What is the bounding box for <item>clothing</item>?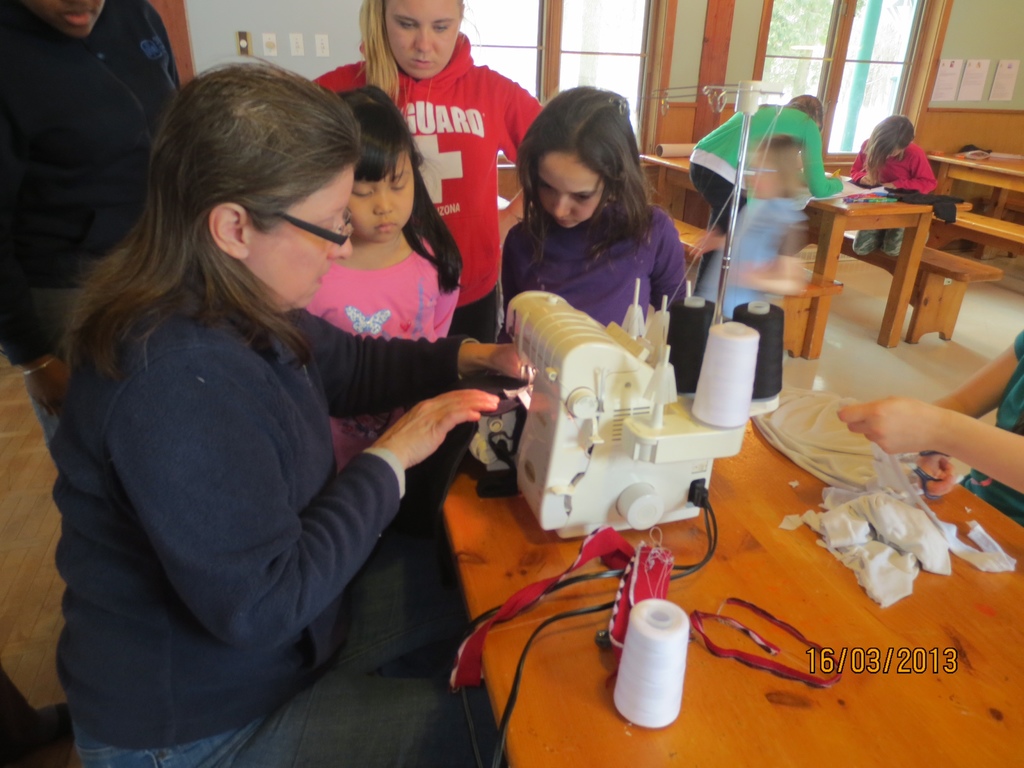
select_region(961, 333, 1023, 533).
